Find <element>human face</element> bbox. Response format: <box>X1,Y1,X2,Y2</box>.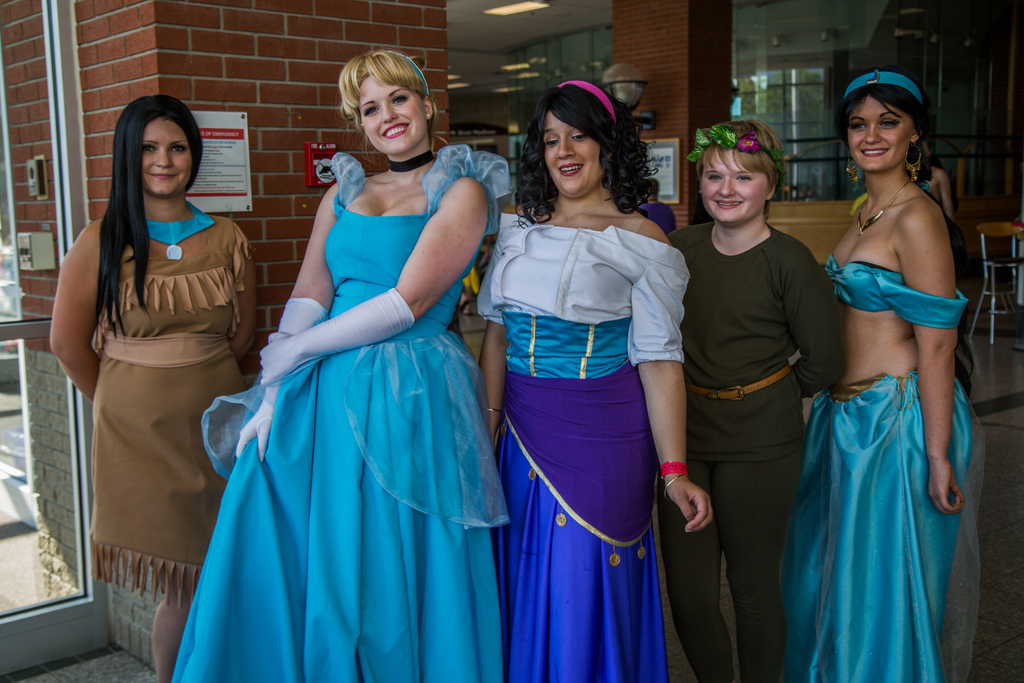
<box>360,74,428,156</box>.
